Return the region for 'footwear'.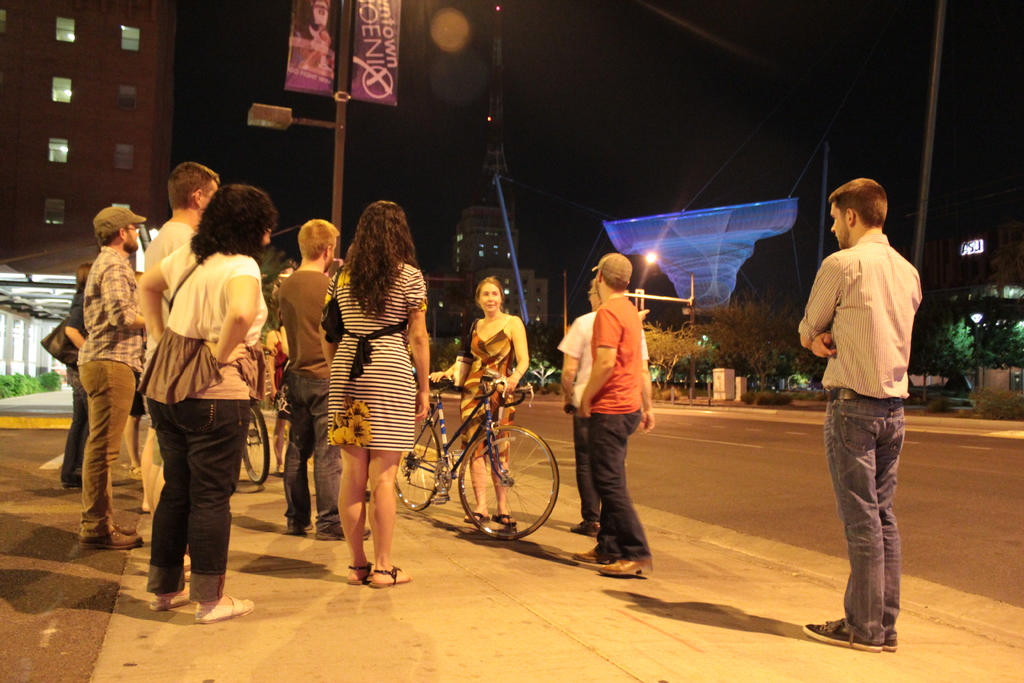
x1=284, y1=523, x2=316, y2=536.
